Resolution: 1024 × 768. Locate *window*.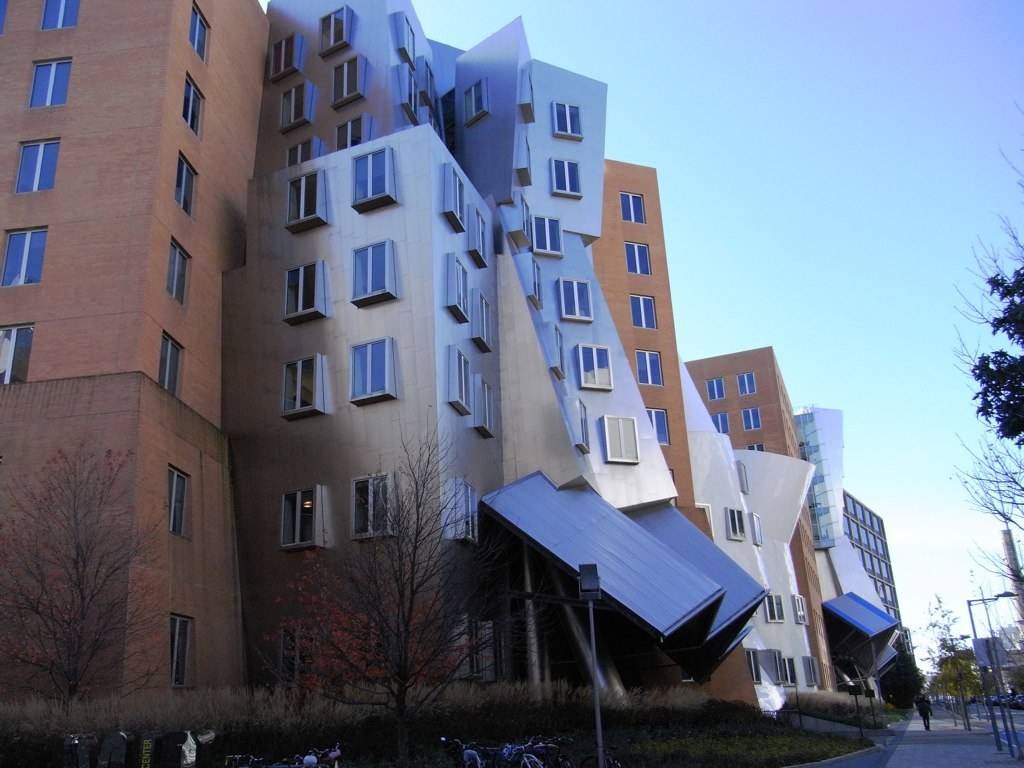
{"x1": 619, "y1": 190, "x2": 642, "y2": 232}.
